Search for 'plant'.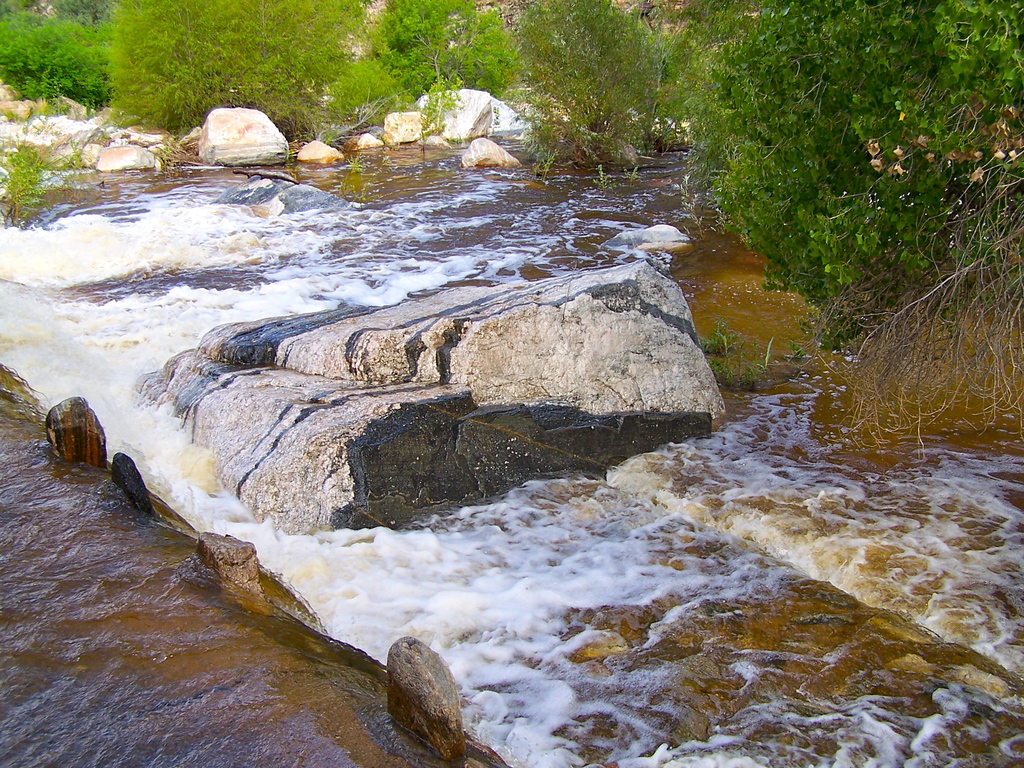
Found at rect(624, 163, 638, 182).
